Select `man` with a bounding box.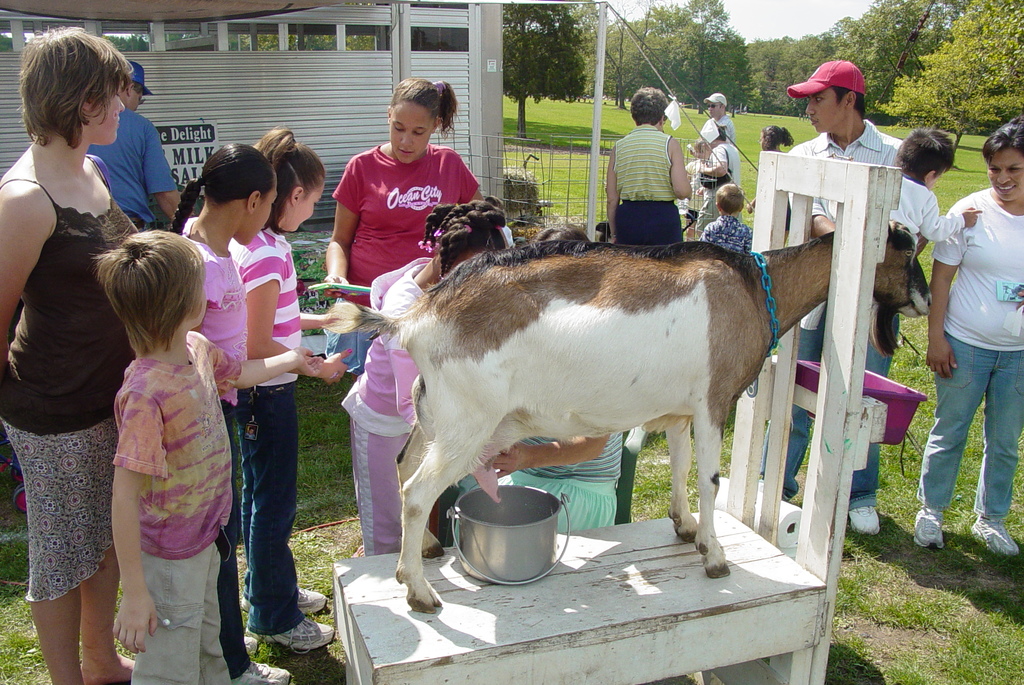
BBox(758, 61, 929, 529).
